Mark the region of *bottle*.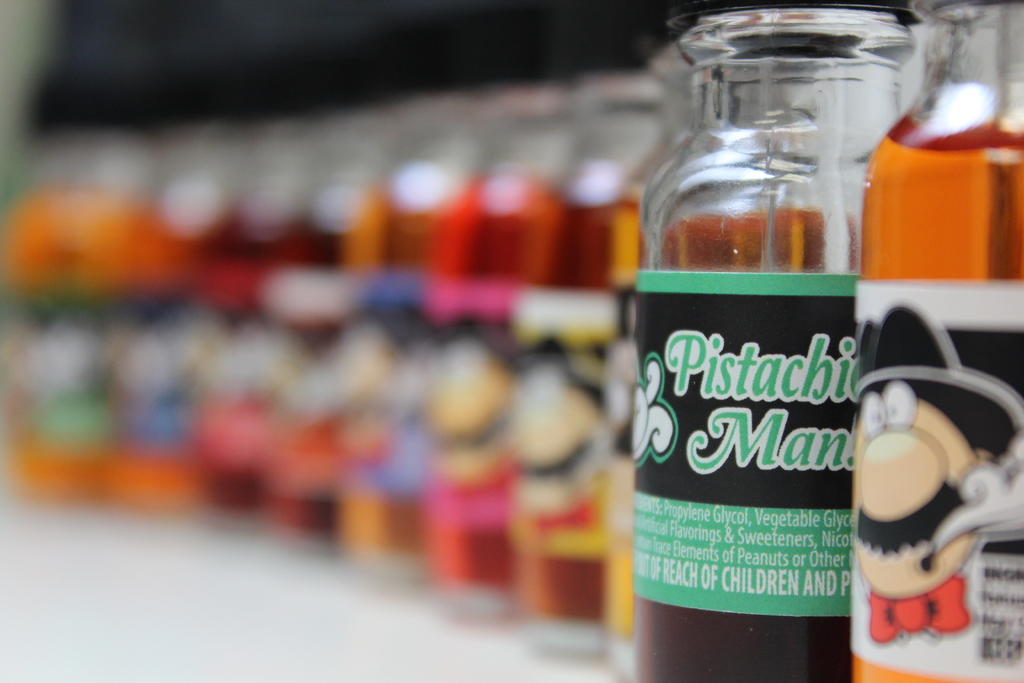
Region: l=630, t=0, r=913, b=682.
